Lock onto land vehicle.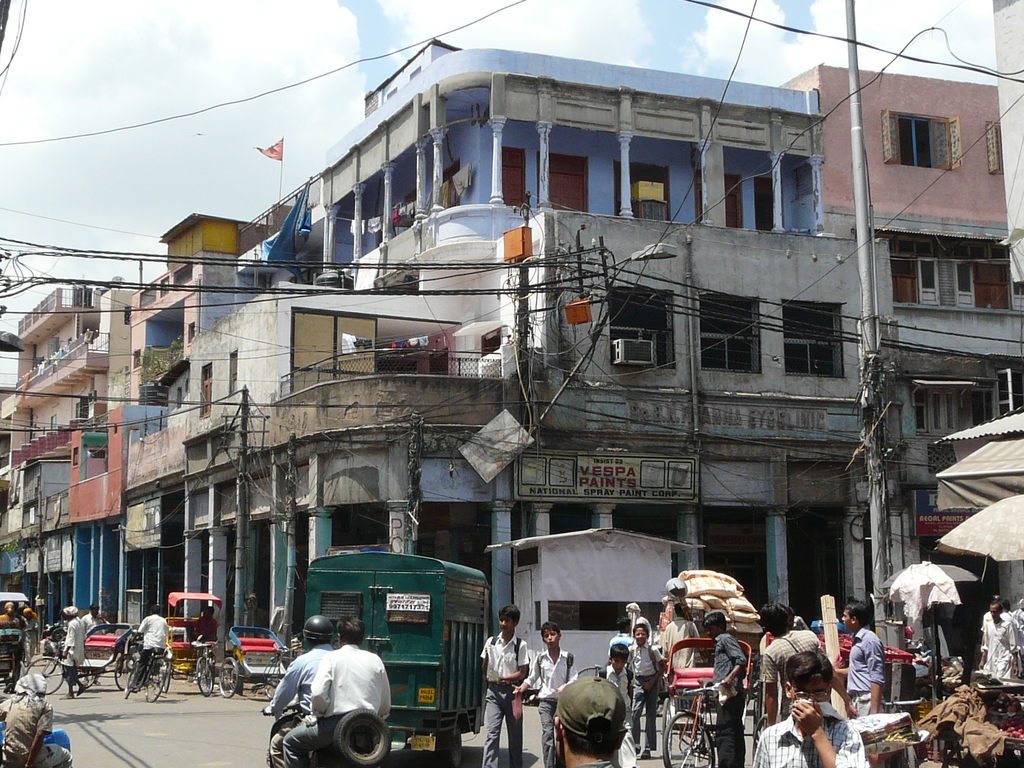
Locked: <bbox>902, 636, 933, 659</bbox>.
